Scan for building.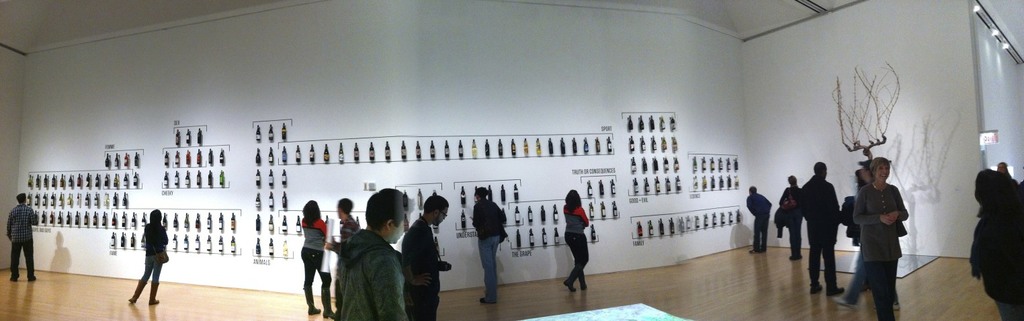
Scan result: rect(0, 0, 1023, 320).
